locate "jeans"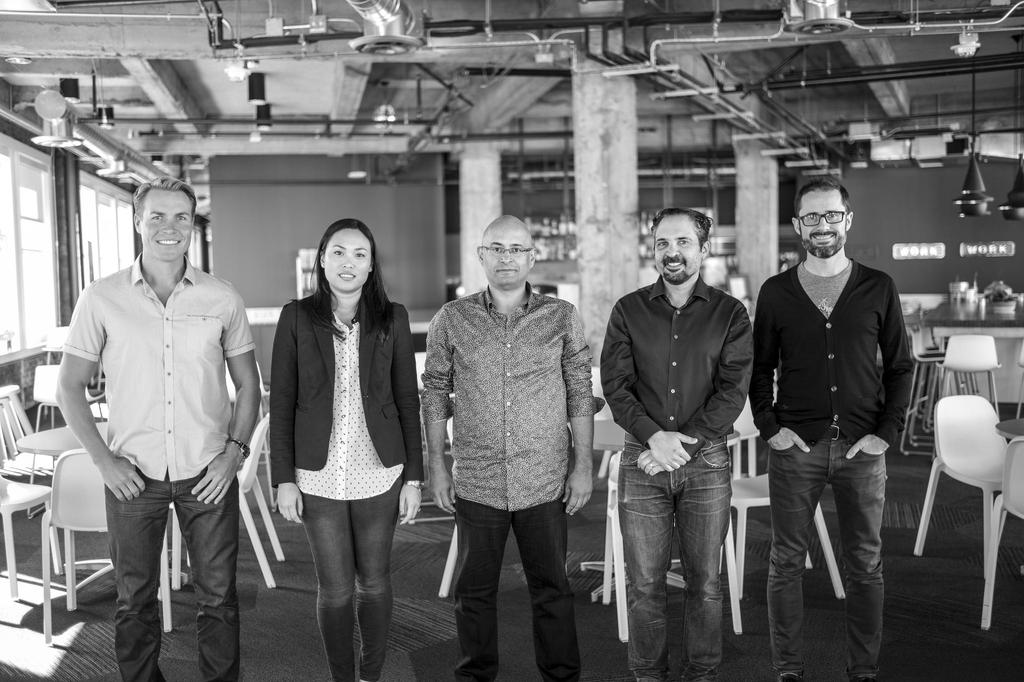
bbox=[301, 476, 404, 681]
